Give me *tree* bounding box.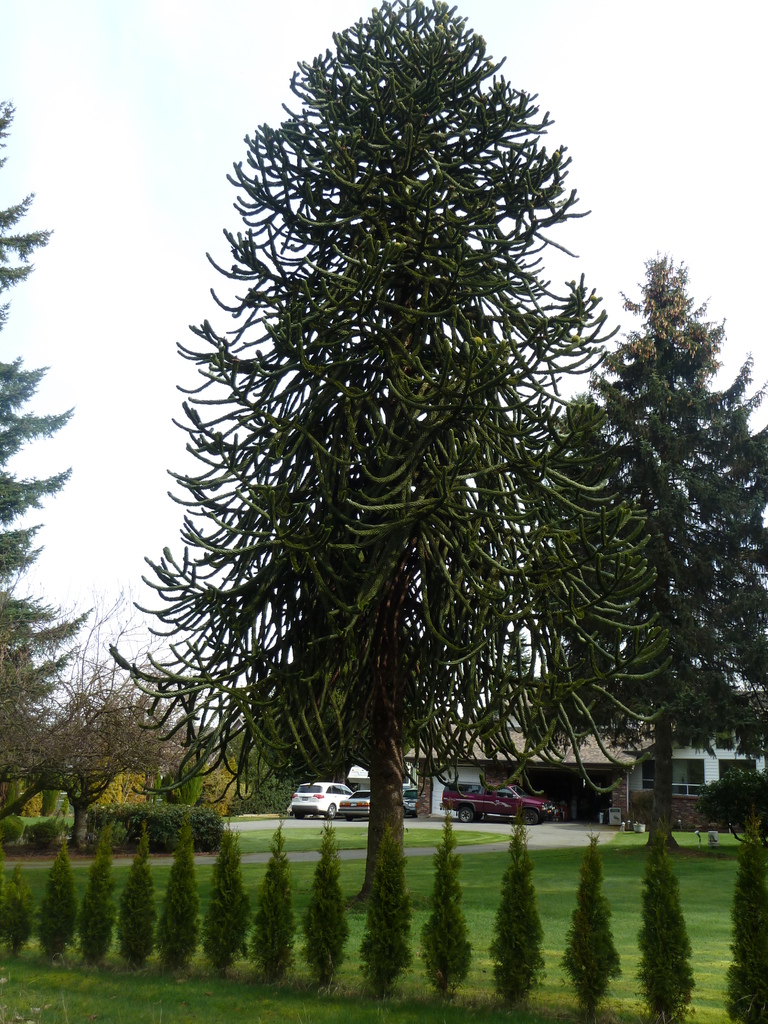
<bbox>0, 90, 96, 842</bbox>.
